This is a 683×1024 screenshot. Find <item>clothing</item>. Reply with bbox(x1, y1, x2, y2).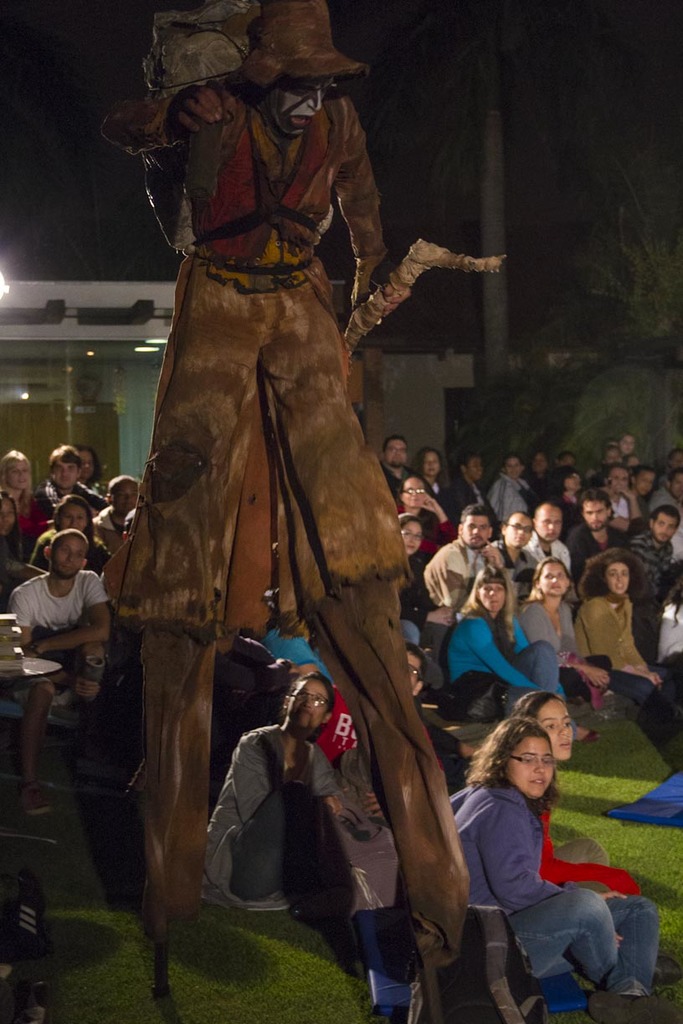
bbox(533, 485, 591, 544).
